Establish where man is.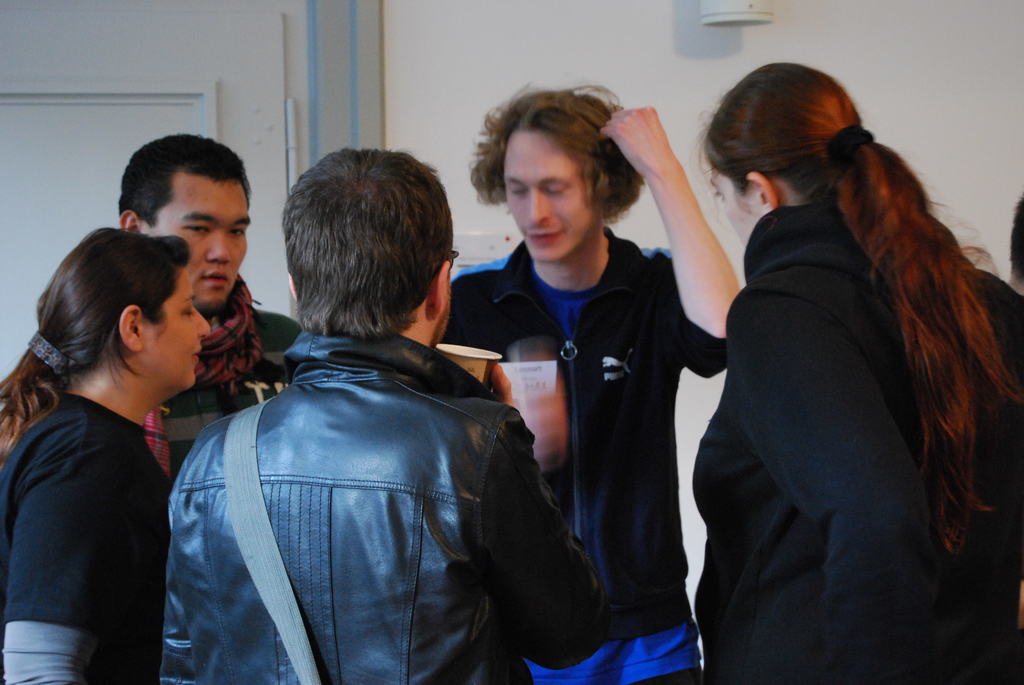
Established at box=[971, 190, 1023, 684].
